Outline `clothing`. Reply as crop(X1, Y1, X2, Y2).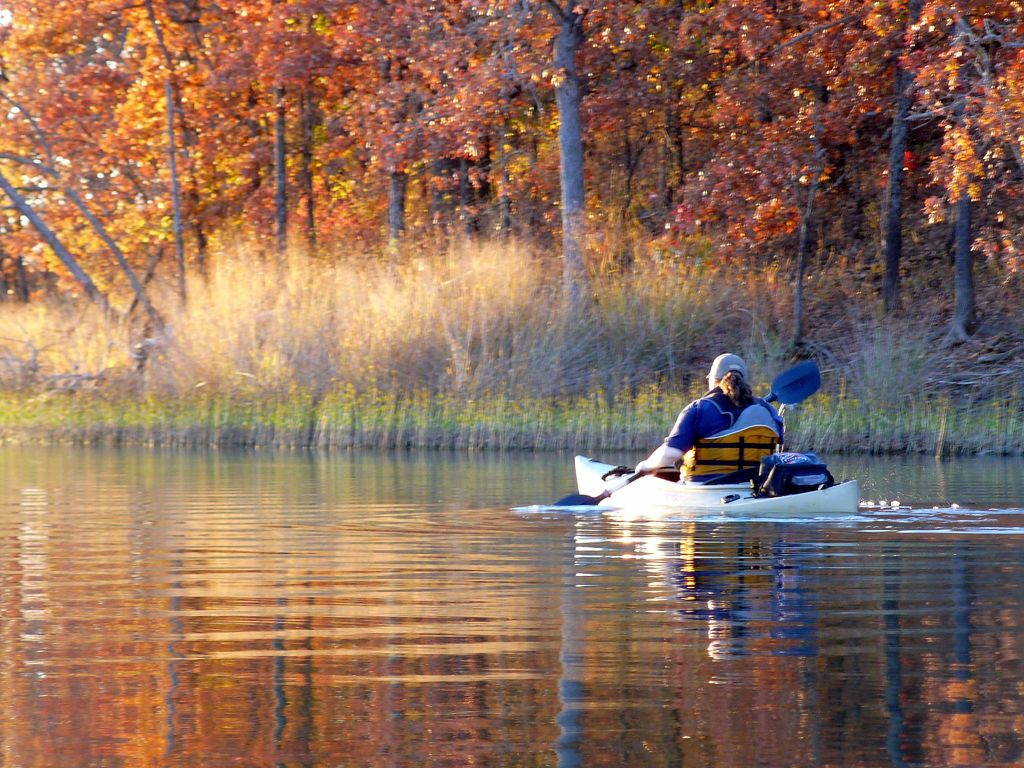
crop(637, 388, 794, 476).
